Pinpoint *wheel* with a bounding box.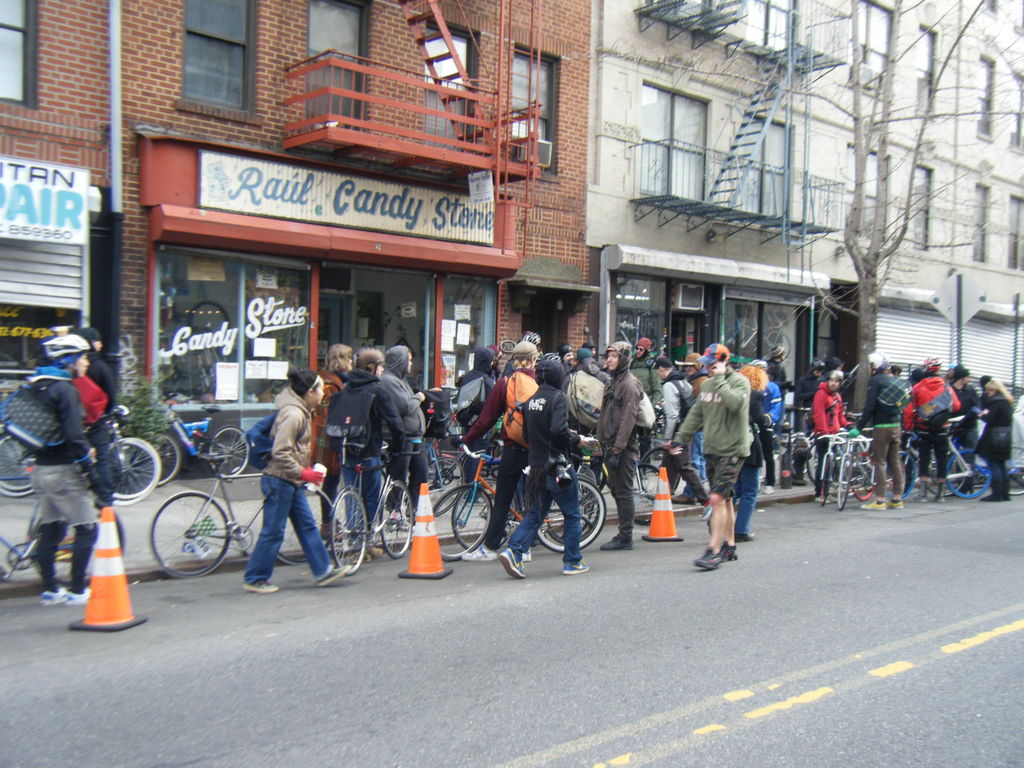
115, 437, 163, 503.
